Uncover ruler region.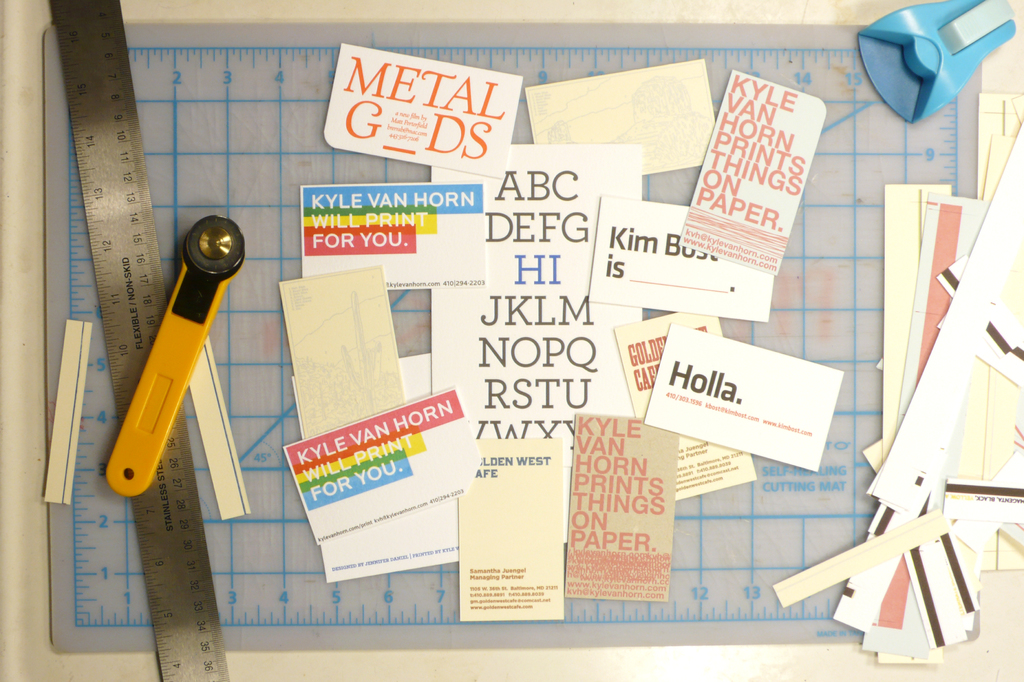
Uncovered: 45:0:232:681.
